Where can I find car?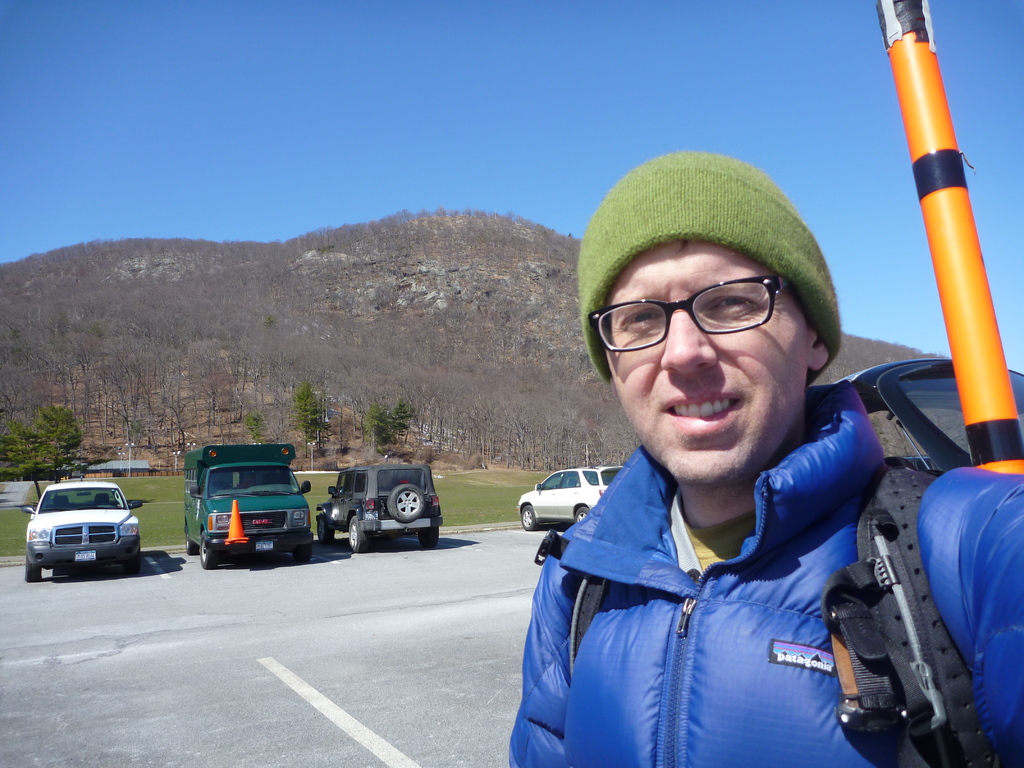
You can find it at bbox(314, 461, 450, 556).
